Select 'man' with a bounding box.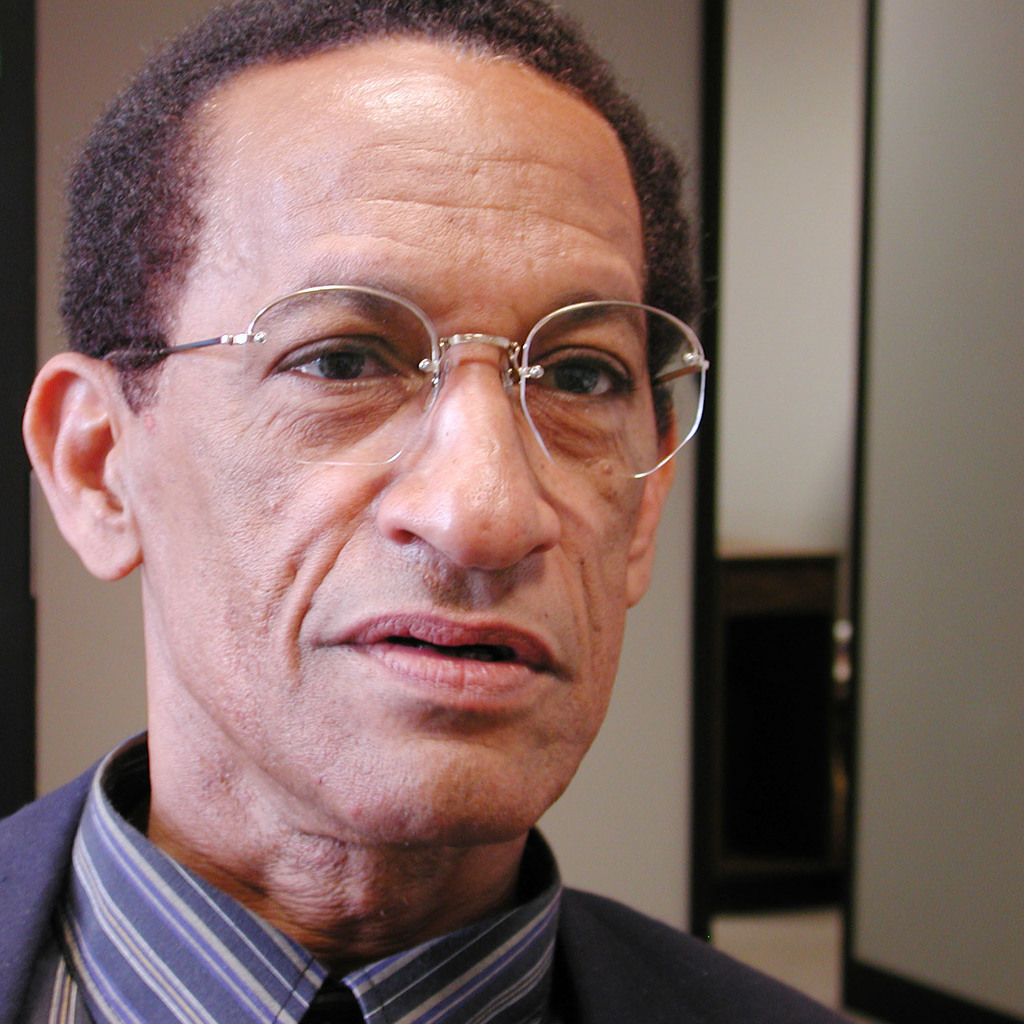
(0, 0, 855, 1023).
